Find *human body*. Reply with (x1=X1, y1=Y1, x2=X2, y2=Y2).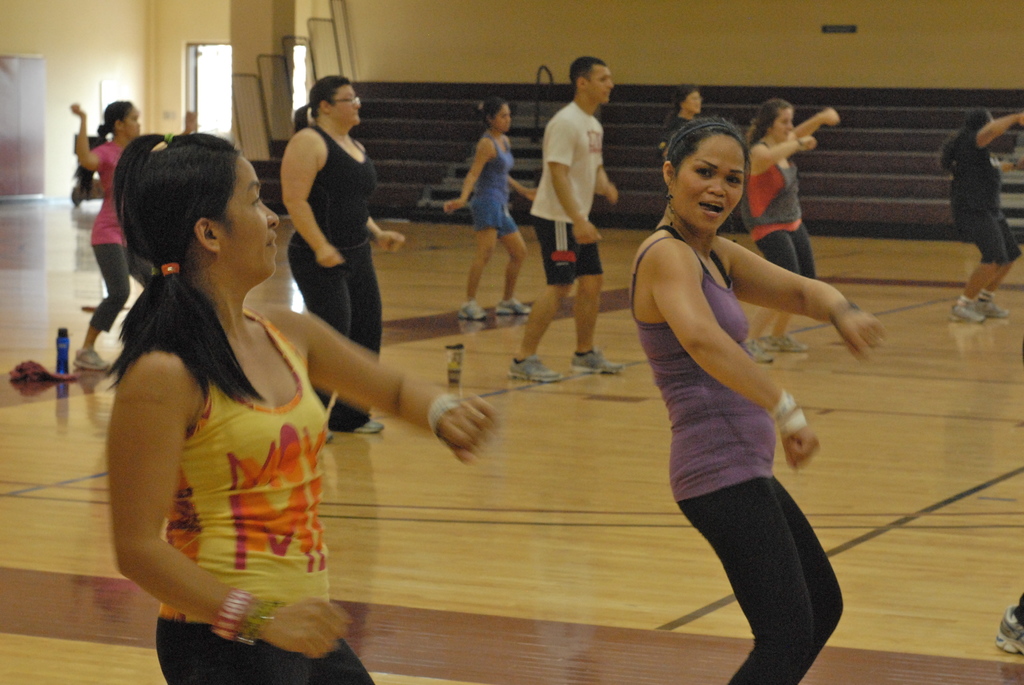
(x1=440, y1=97, x2=543, y2=322).
